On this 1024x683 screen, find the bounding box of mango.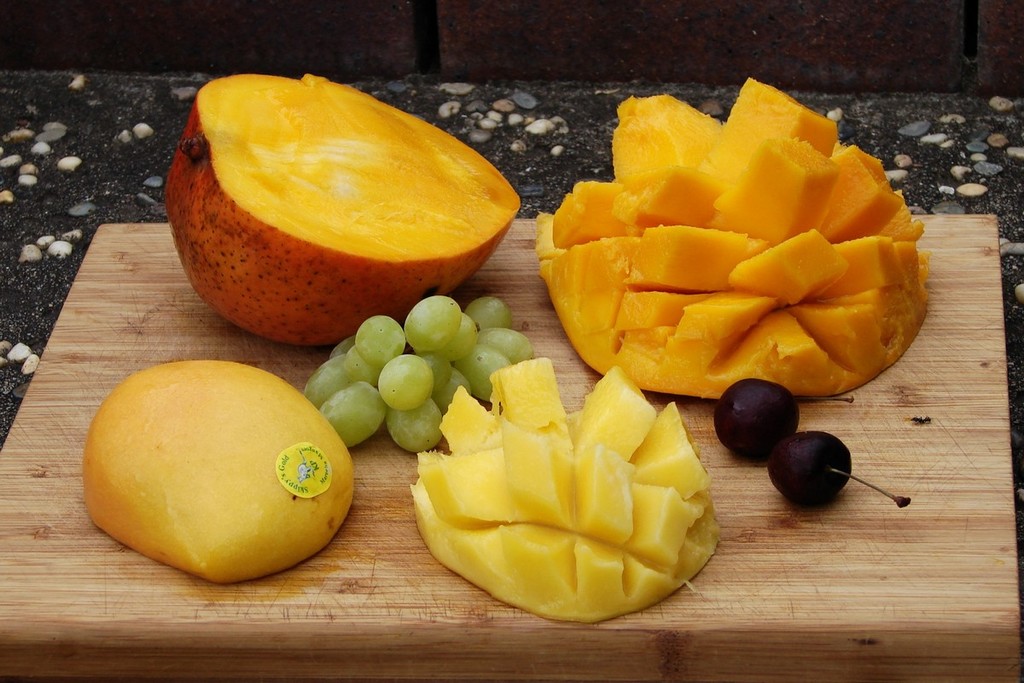
Bounding box: (412,362,722,626).
